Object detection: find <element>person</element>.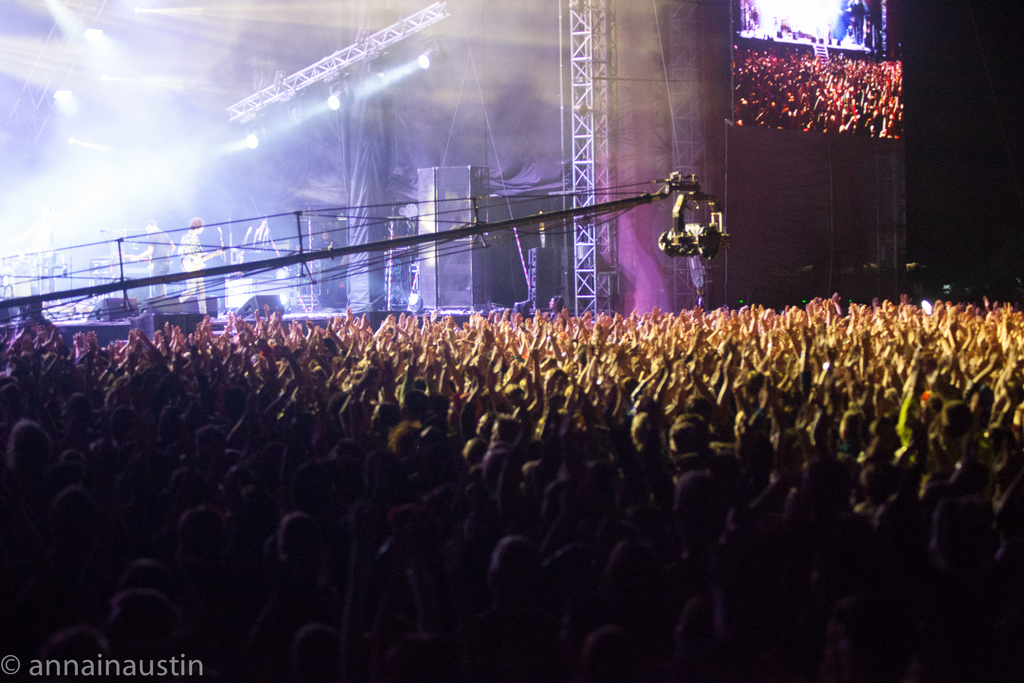
left=115, top=218, right=177, bottom=299.
